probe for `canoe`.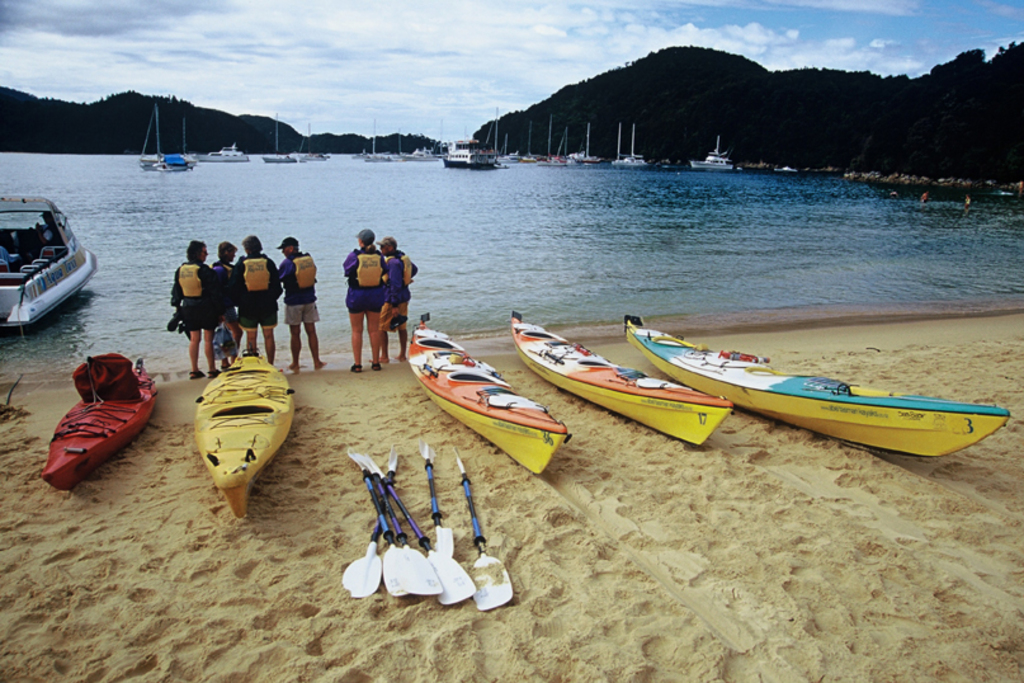
Probe result: bbox=[391, 322, 572, 463].
